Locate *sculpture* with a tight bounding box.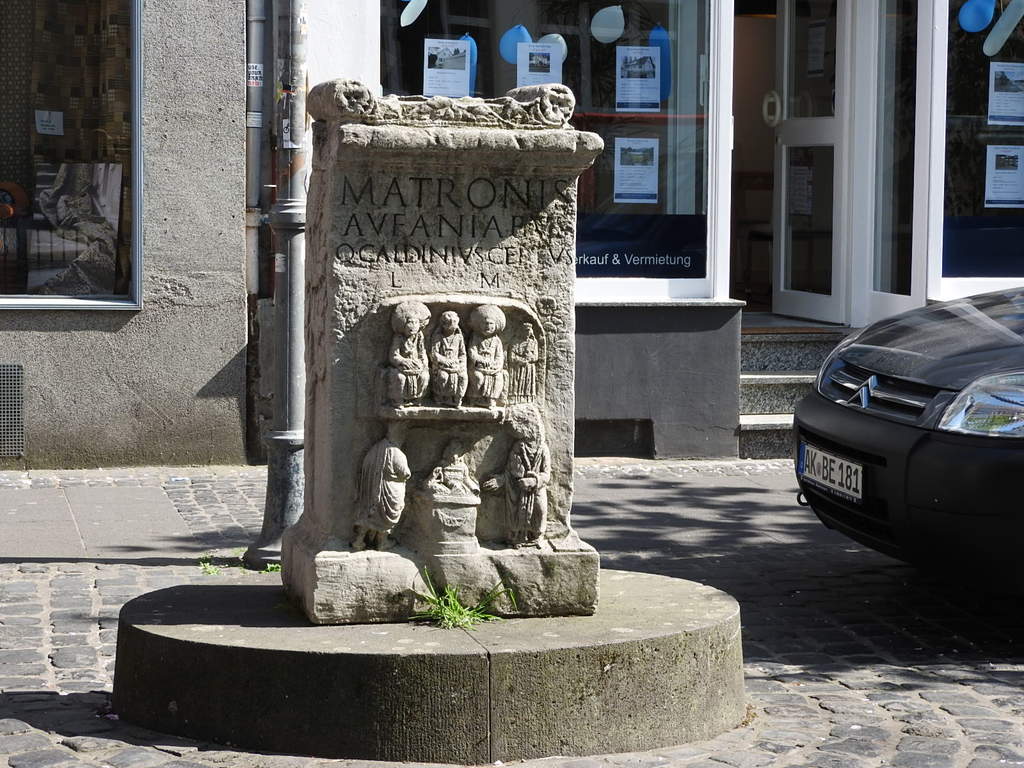
x1=326 y1=110 x2=570 y2=593.
